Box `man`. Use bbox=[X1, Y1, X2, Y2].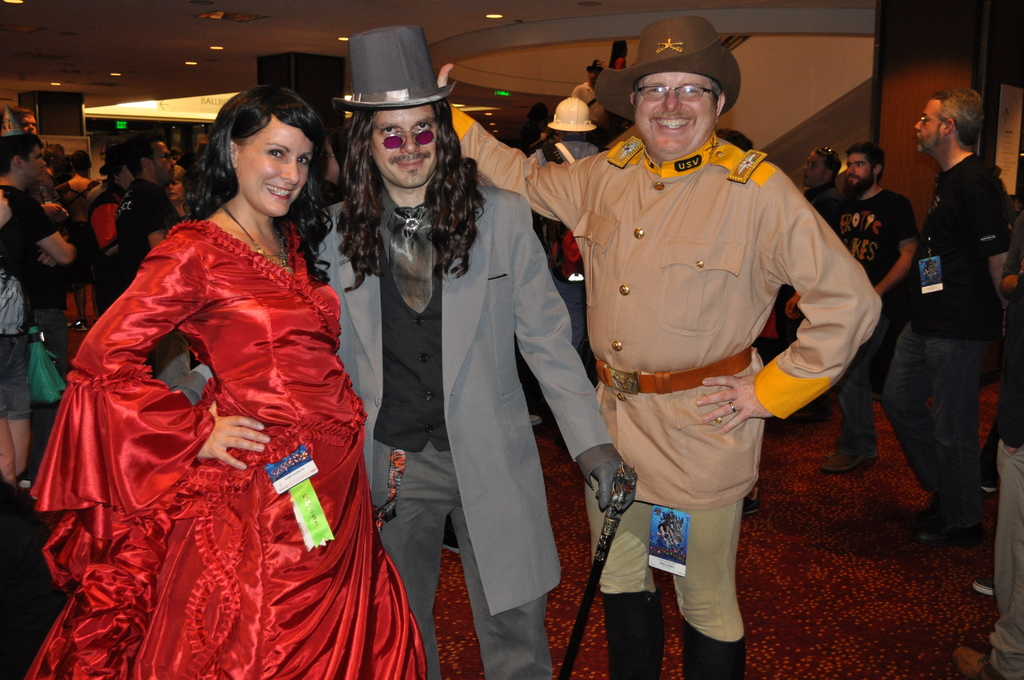
bbox=[828, 142, 911, 467].
